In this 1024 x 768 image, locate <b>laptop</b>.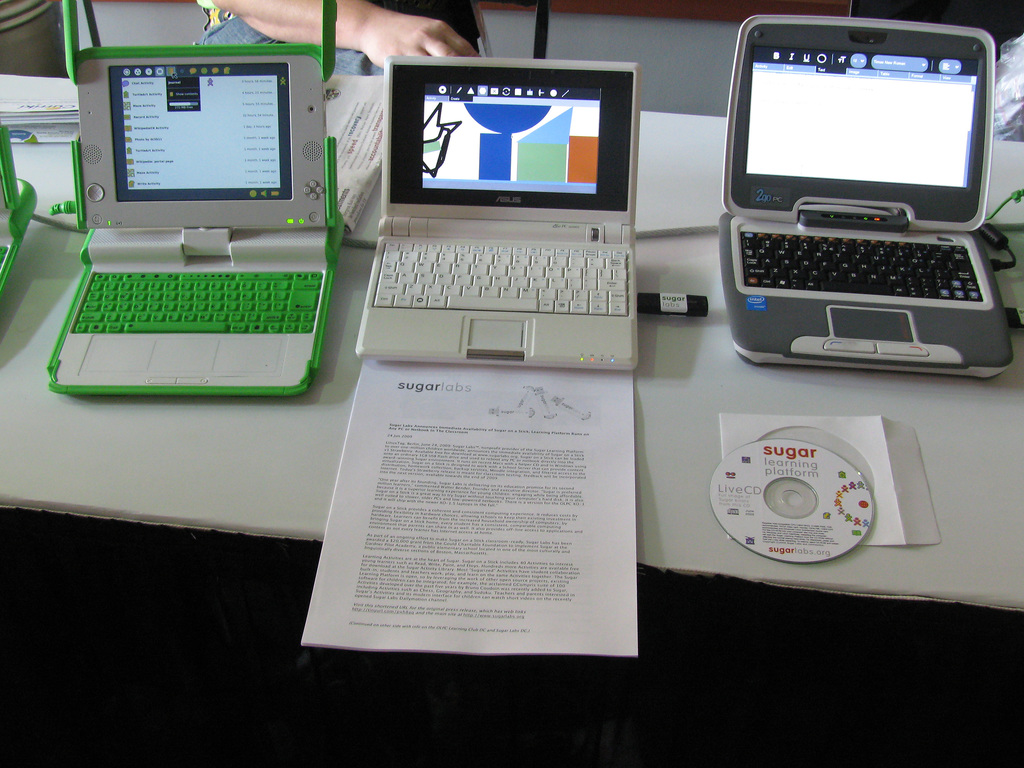
Bounding box: rect(717, 12, 1014, 380).
